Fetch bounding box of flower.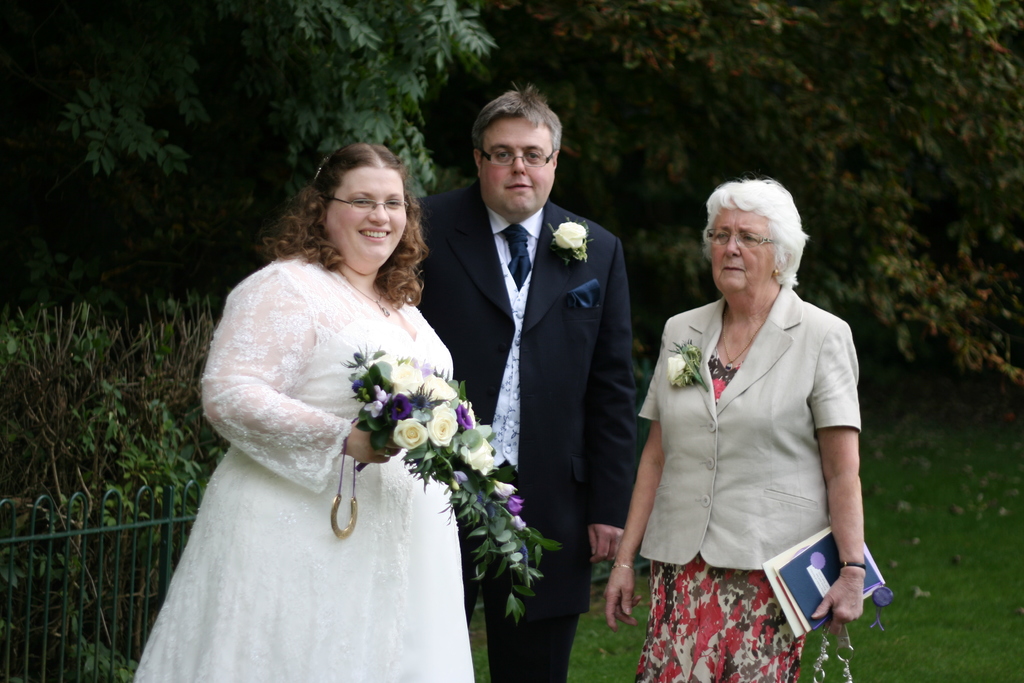
Bbox: box(490, 477, 516, 493).
